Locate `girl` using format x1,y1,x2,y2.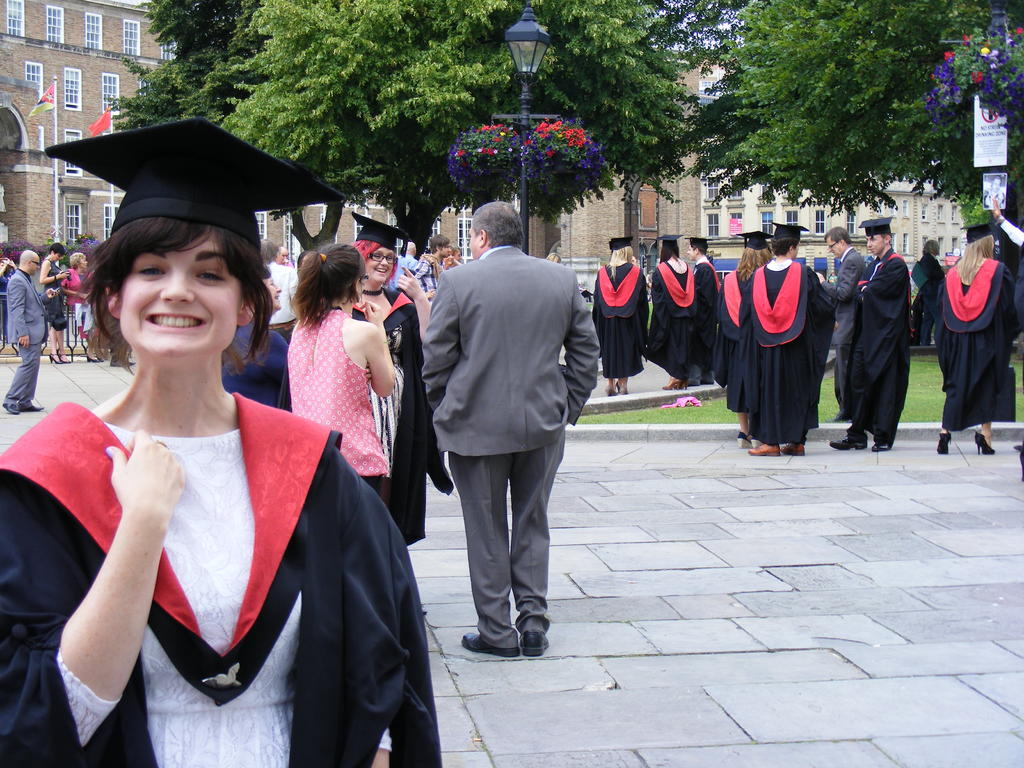
715,247,765,452.
